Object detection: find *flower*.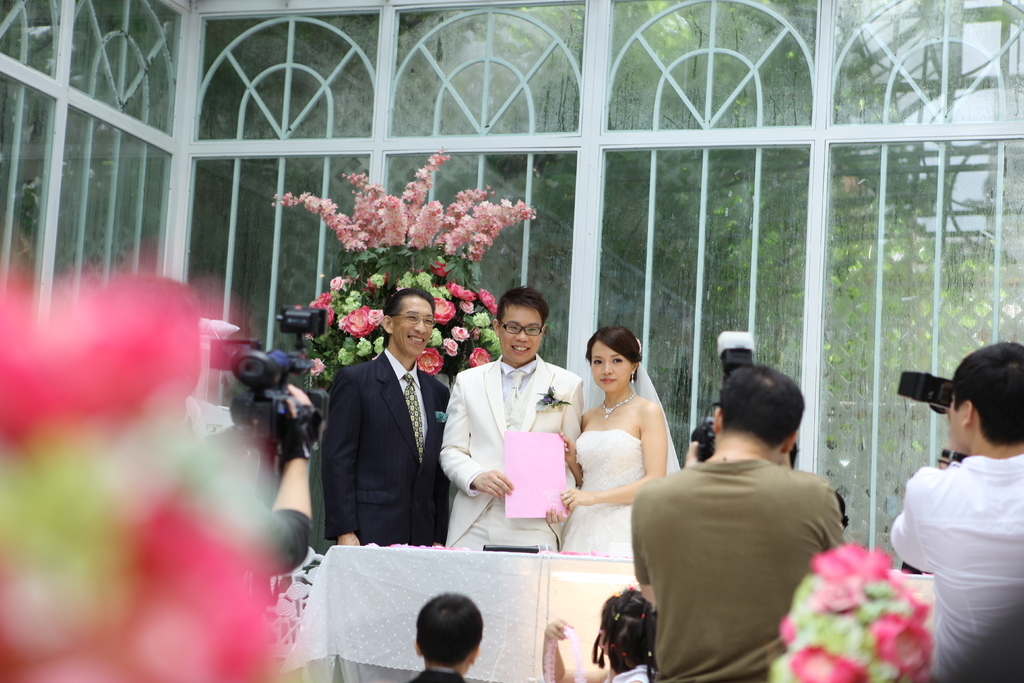
BBox(788, 644, 870, 682).
